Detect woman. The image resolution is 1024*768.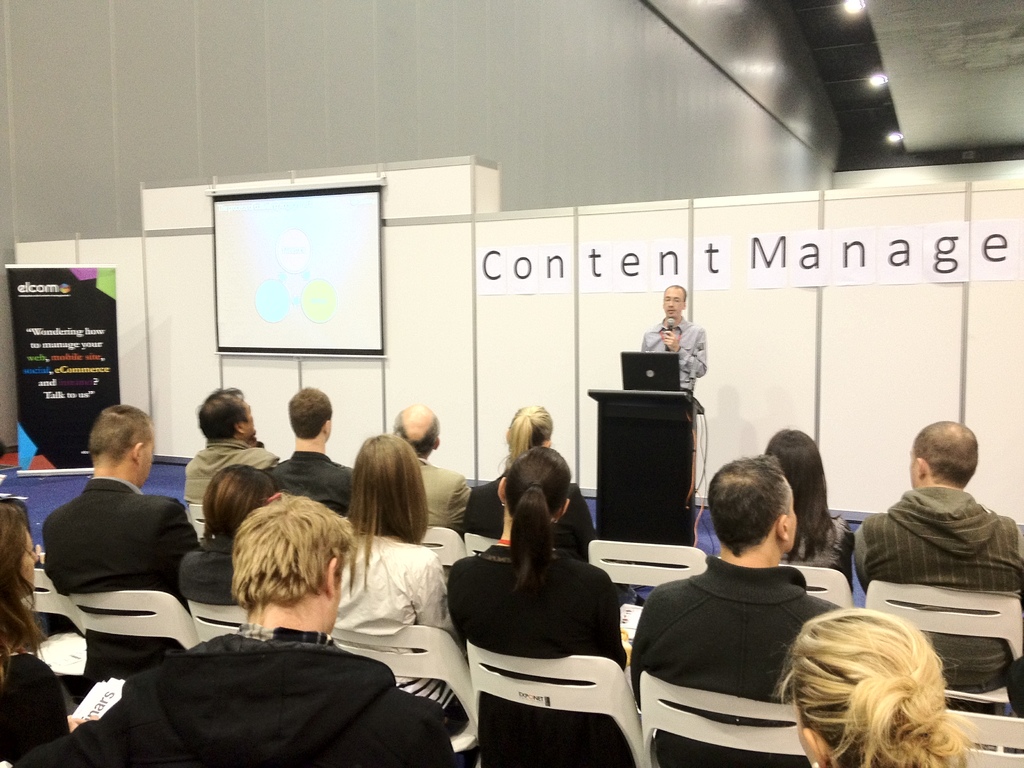
[763, 426, 856, 594].
